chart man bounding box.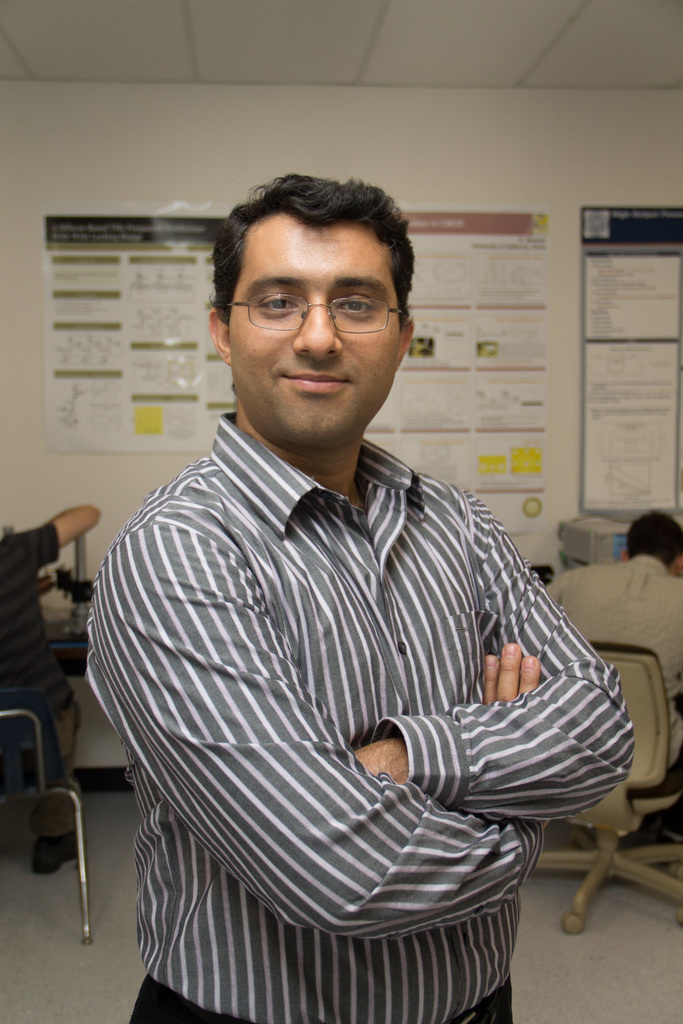
Charted: (left=78, top=180, right=638, bottom=1023).
